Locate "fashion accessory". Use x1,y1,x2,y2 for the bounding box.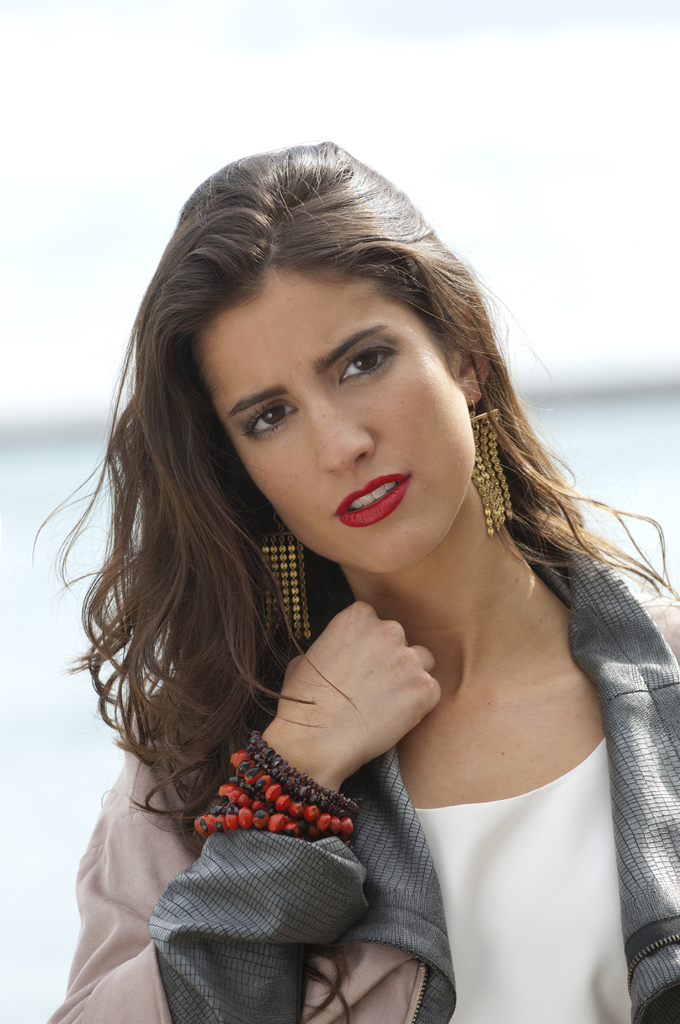
469,391,517,542.
